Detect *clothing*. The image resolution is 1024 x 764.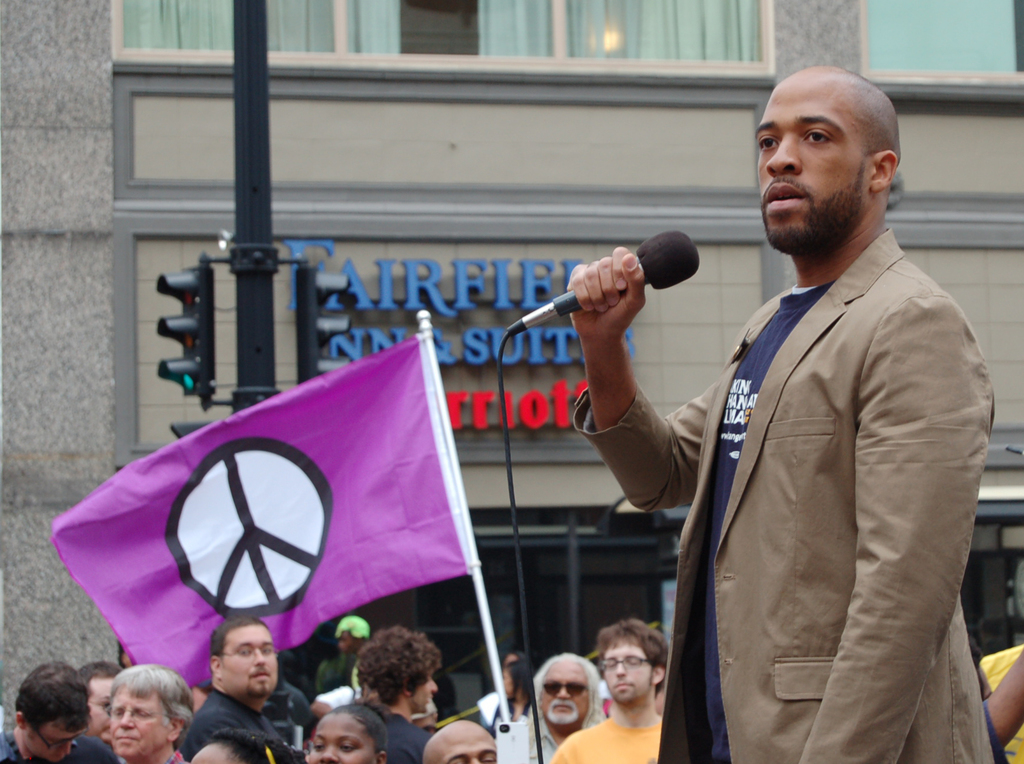
locate(181, 688, 297, 763).
